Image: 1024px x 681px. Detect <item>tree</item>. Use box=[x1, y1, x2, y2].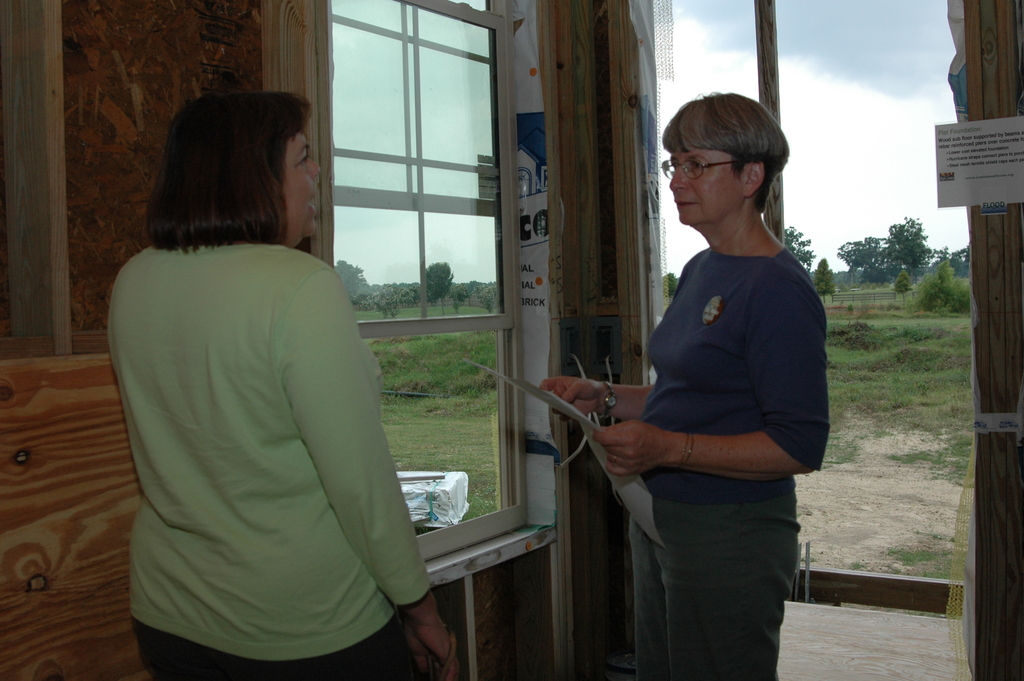
box=[335, 259, 374, 308].
